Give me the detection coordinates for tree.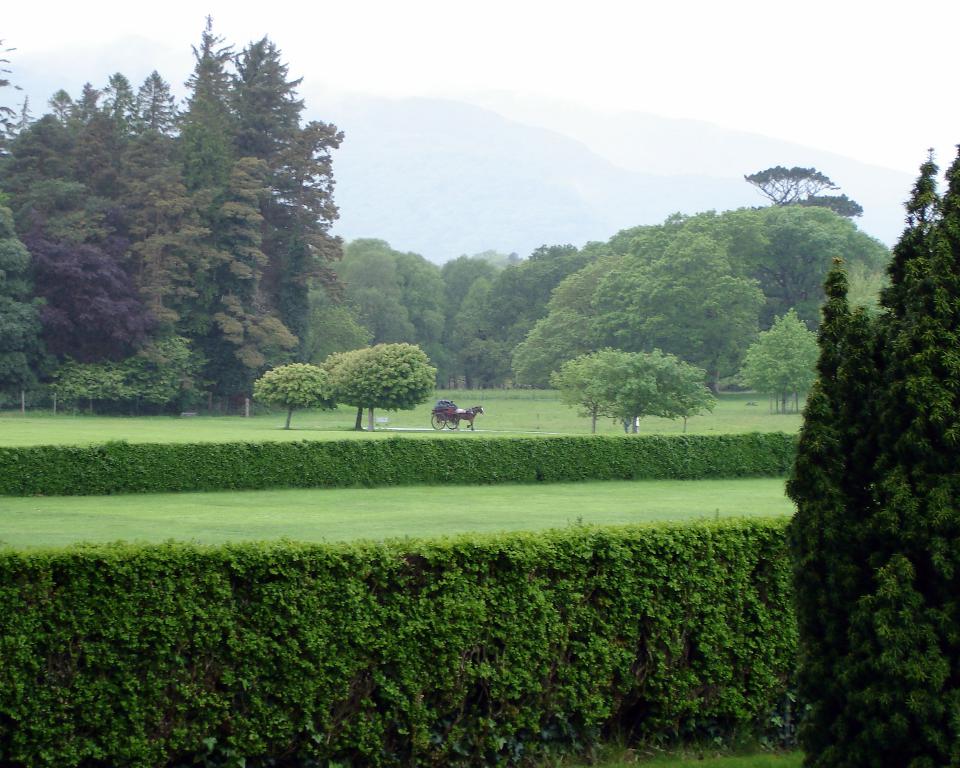
box=[254, 361, 341, 431].
